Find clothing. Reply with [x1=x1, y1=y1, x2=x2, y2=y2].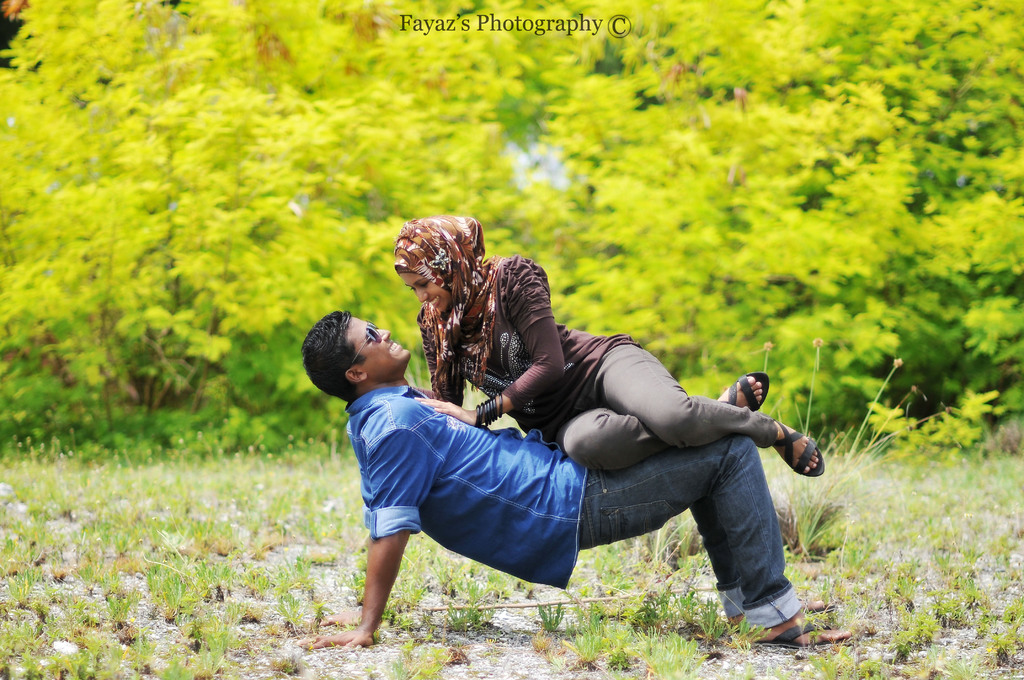
[x1=344, y1=382, x2=804, y2=630].
